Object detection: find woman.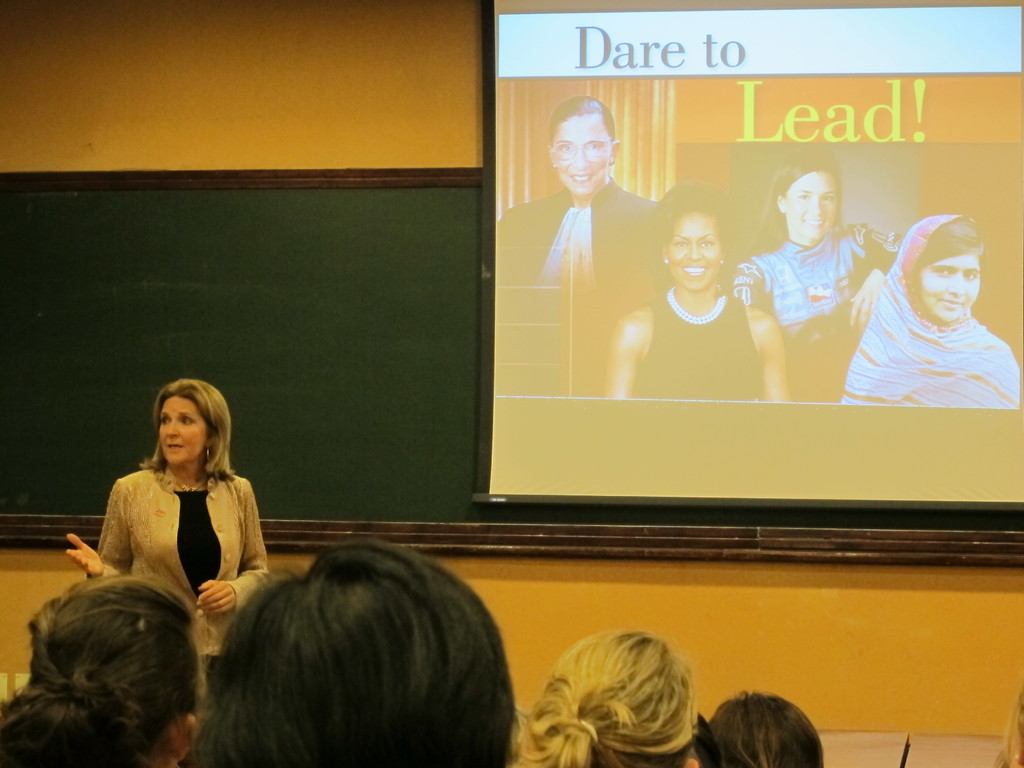
[left=81, top=378, right=270, bottom=615].
